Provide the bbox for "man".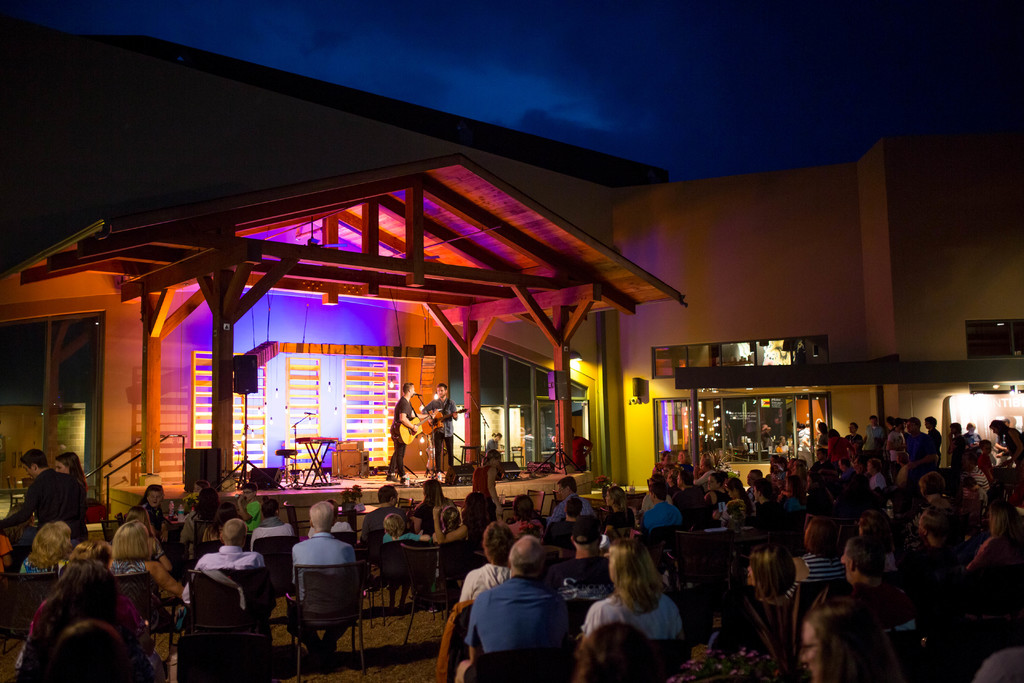
{"left": 640, "top": 482, "right": 682, "bottom": 549}.
